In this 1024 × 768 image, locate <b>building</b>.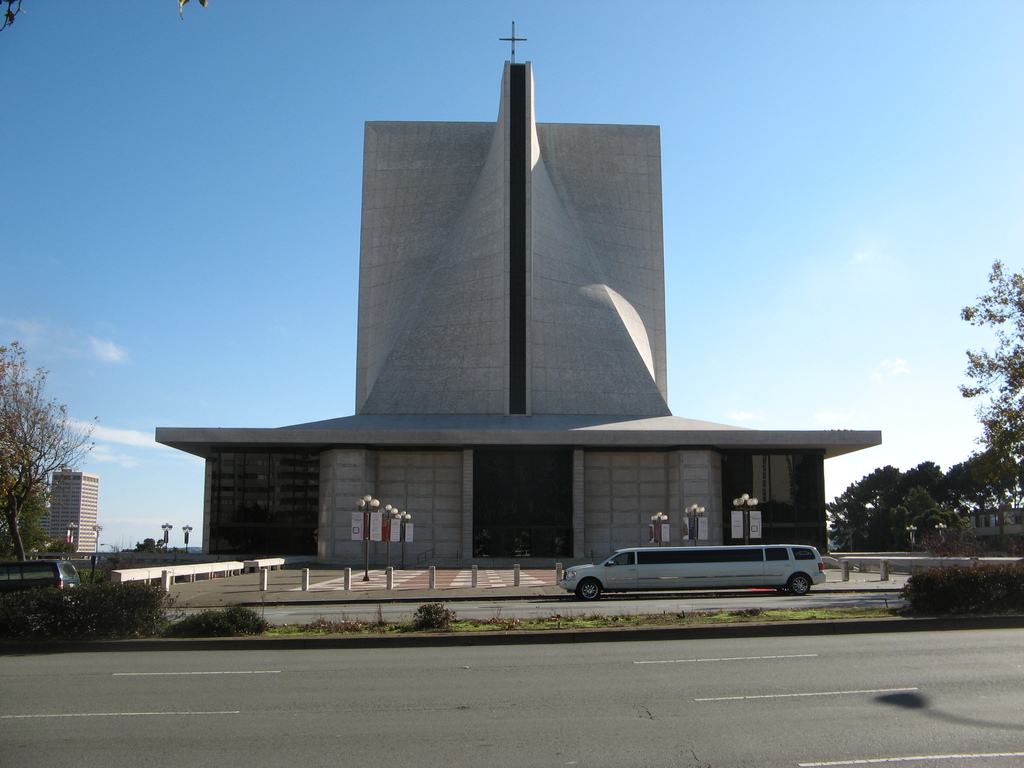
Bounding box: l=48, t=468, r=99, b=558.
